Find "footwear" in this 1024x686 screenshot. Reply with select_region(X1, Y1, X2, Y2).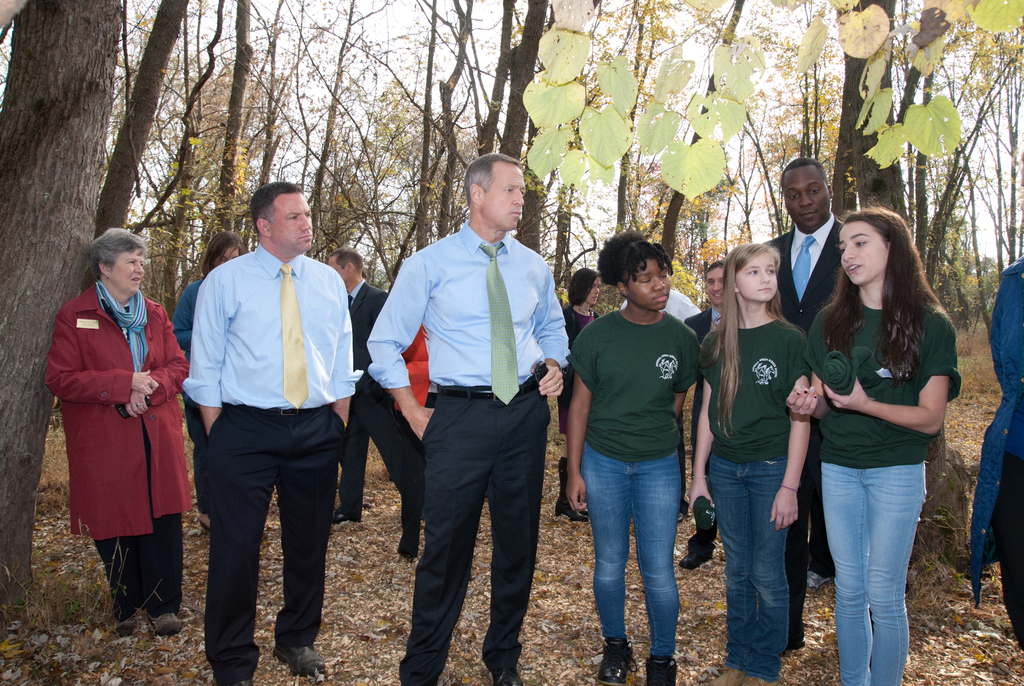
select_region(645, 653, 680, 685).
